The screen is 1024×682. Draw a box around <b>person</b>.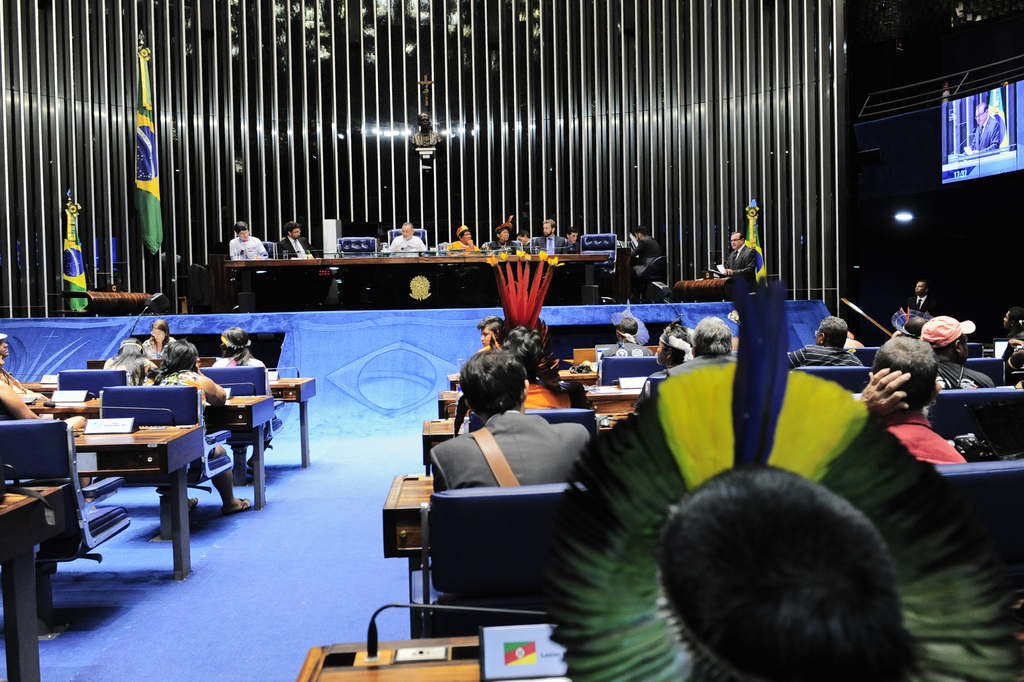
(213,325,278,473).
